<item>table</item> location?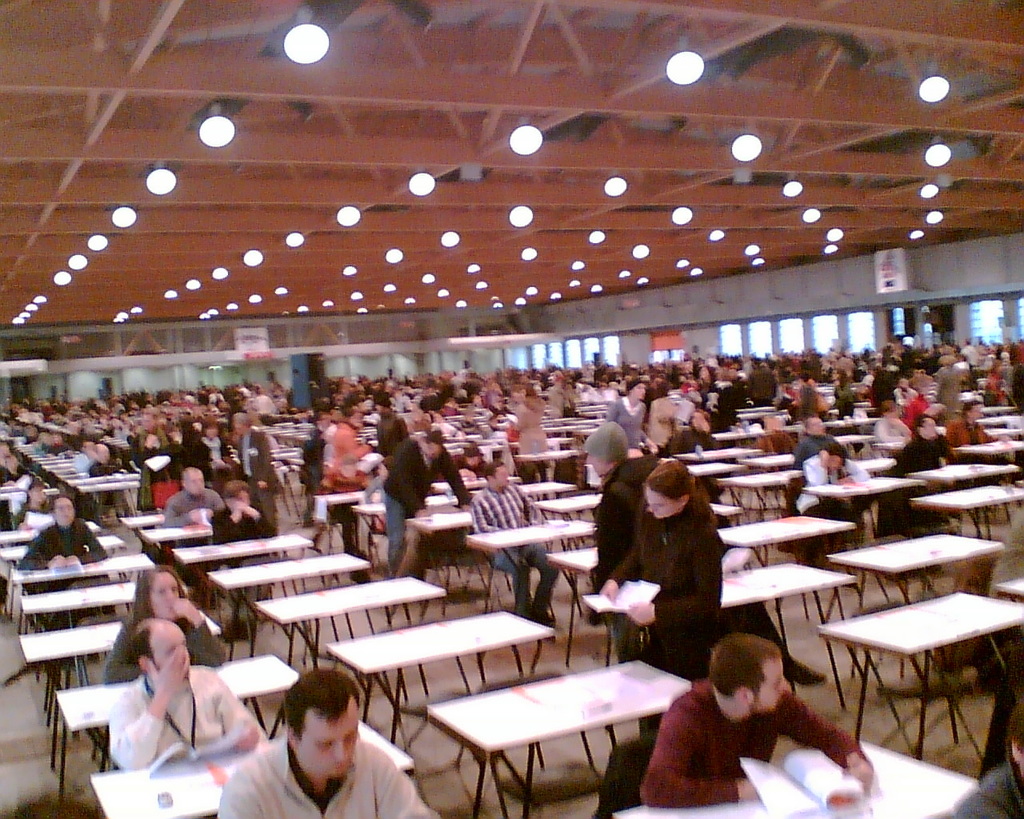
{"left": 812, "top": 581, "right": 1021, "bottom": 777}
